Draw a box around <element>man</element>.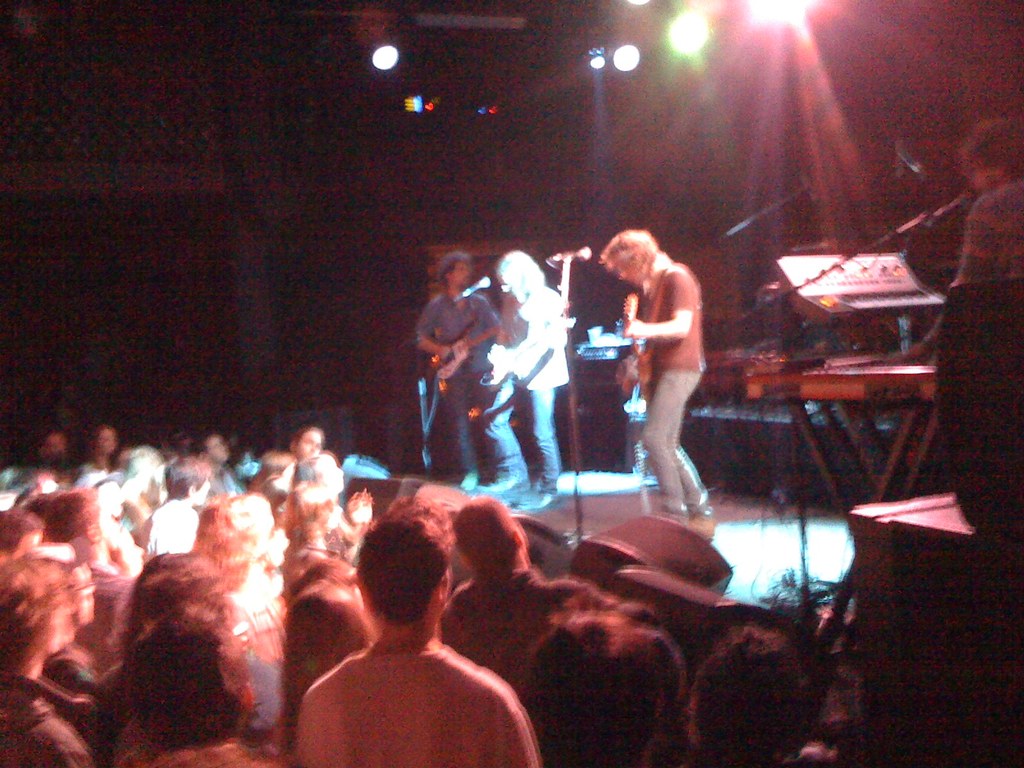
[x1=594, y1=223, x2=719, y2=520].
